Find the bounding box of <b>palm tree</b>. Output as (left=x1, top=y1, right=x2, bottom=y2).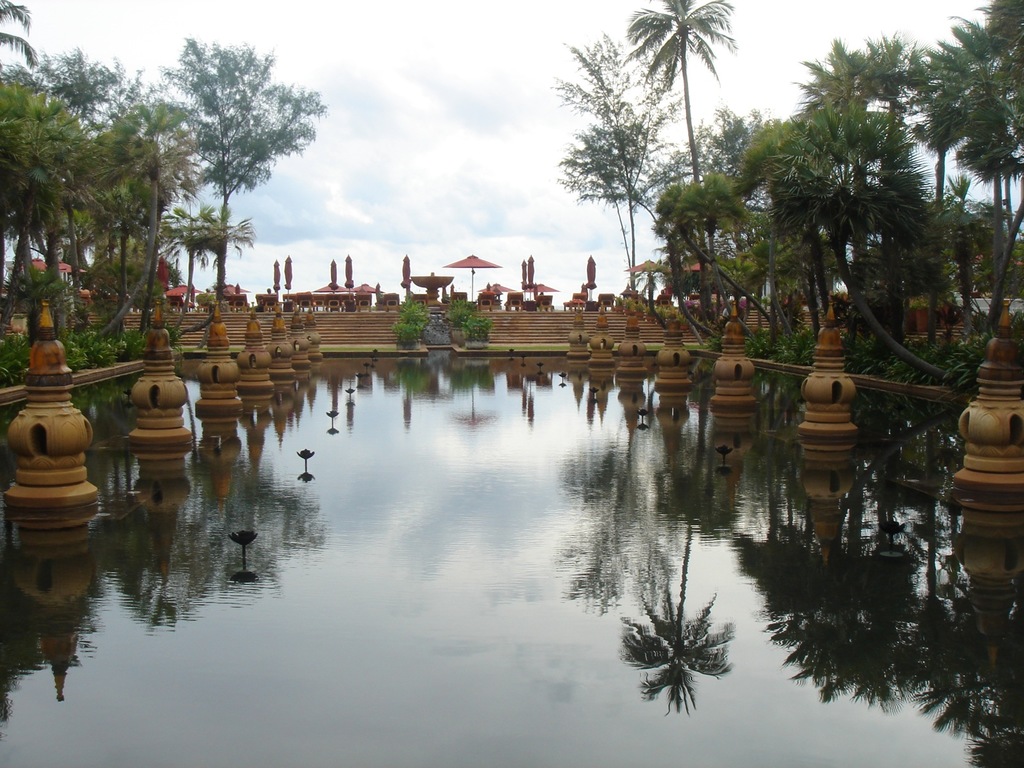
(left=0, top=100, right=77, bottom=369).
